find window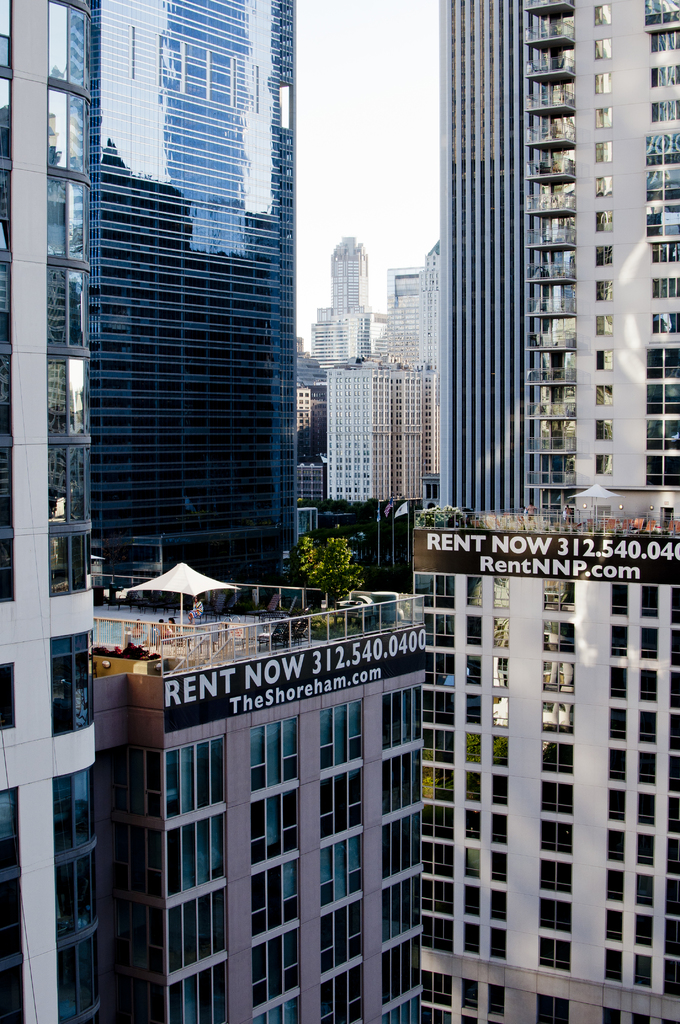
<bbox>634, 874, 651, 905</bbox>
